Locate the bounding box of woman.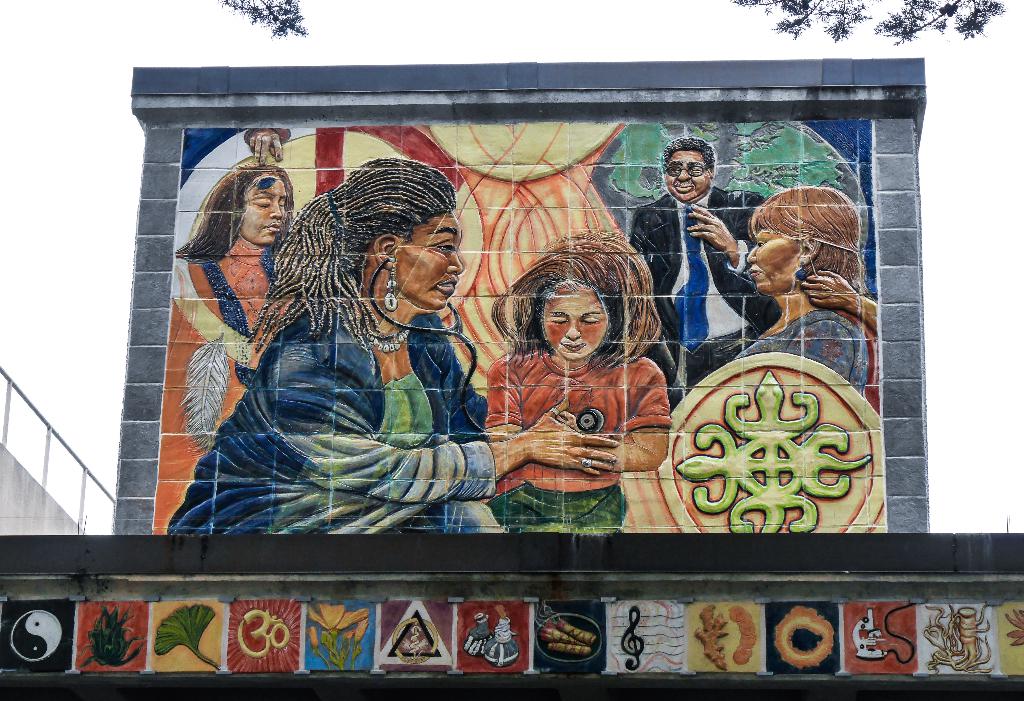
Bounding box: (726, 189, 875, 396).
